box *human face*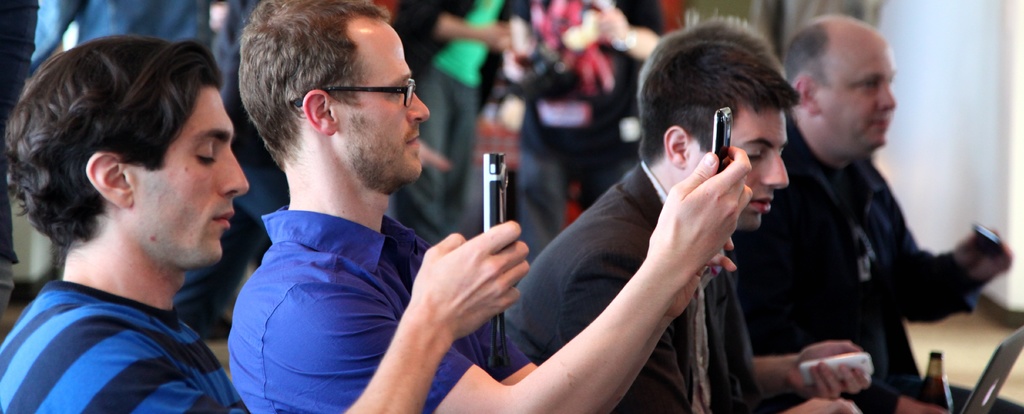
(686,104,791,232)
